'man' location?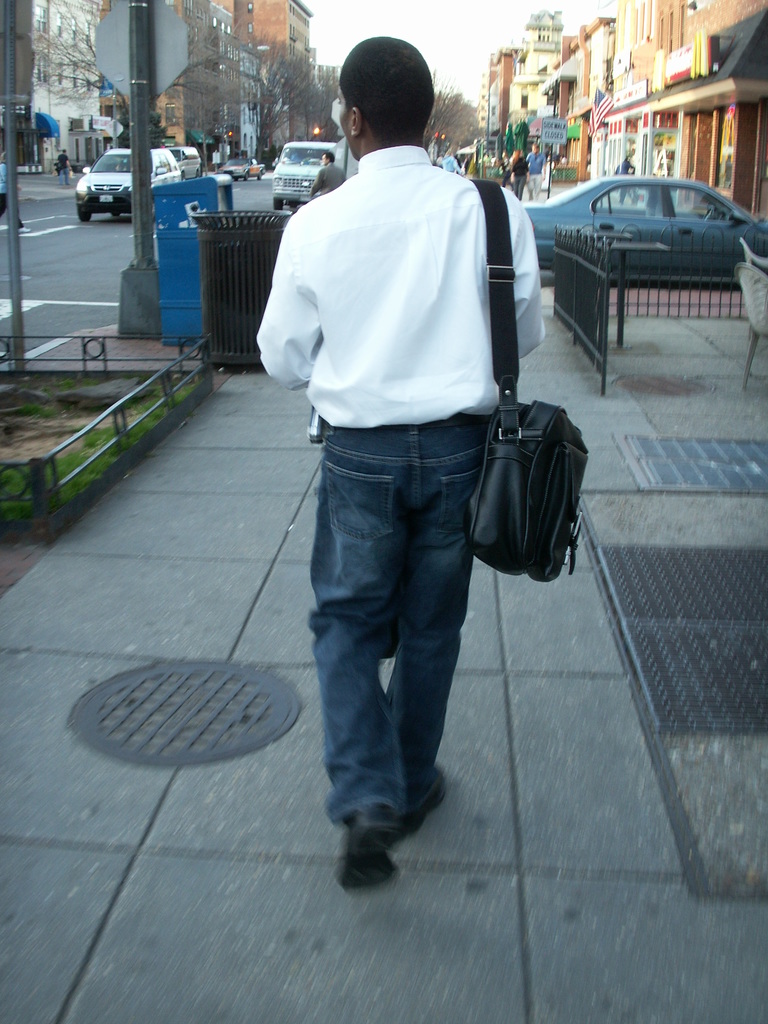
<bbox>506, 152, 520, 196</bbox>
